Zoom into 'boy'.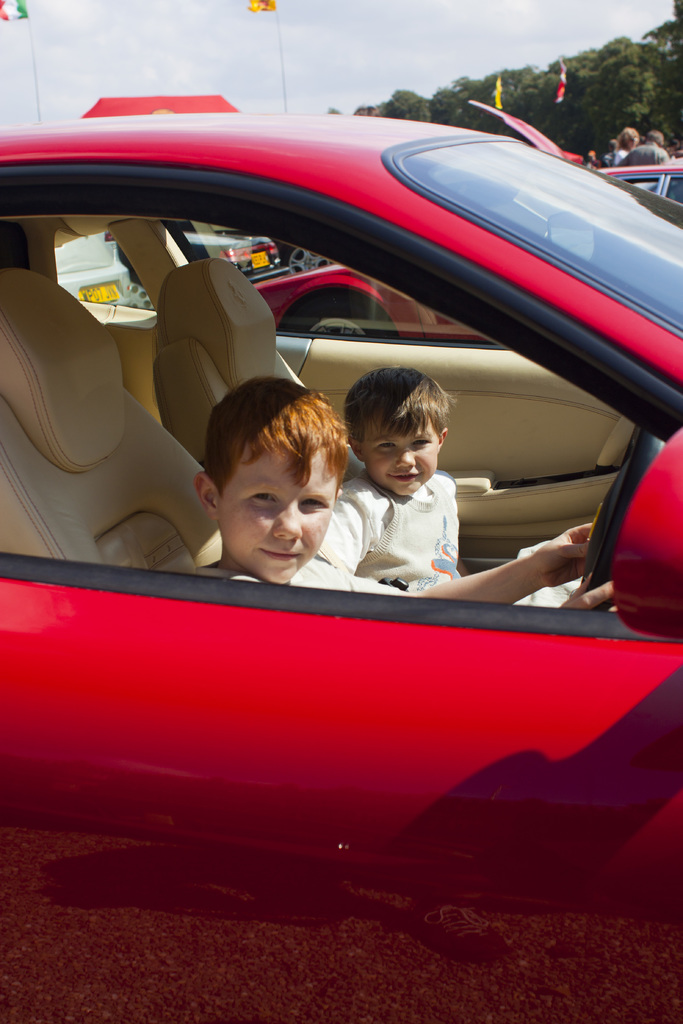
Zoom target: (183, 383, 391, 589).
